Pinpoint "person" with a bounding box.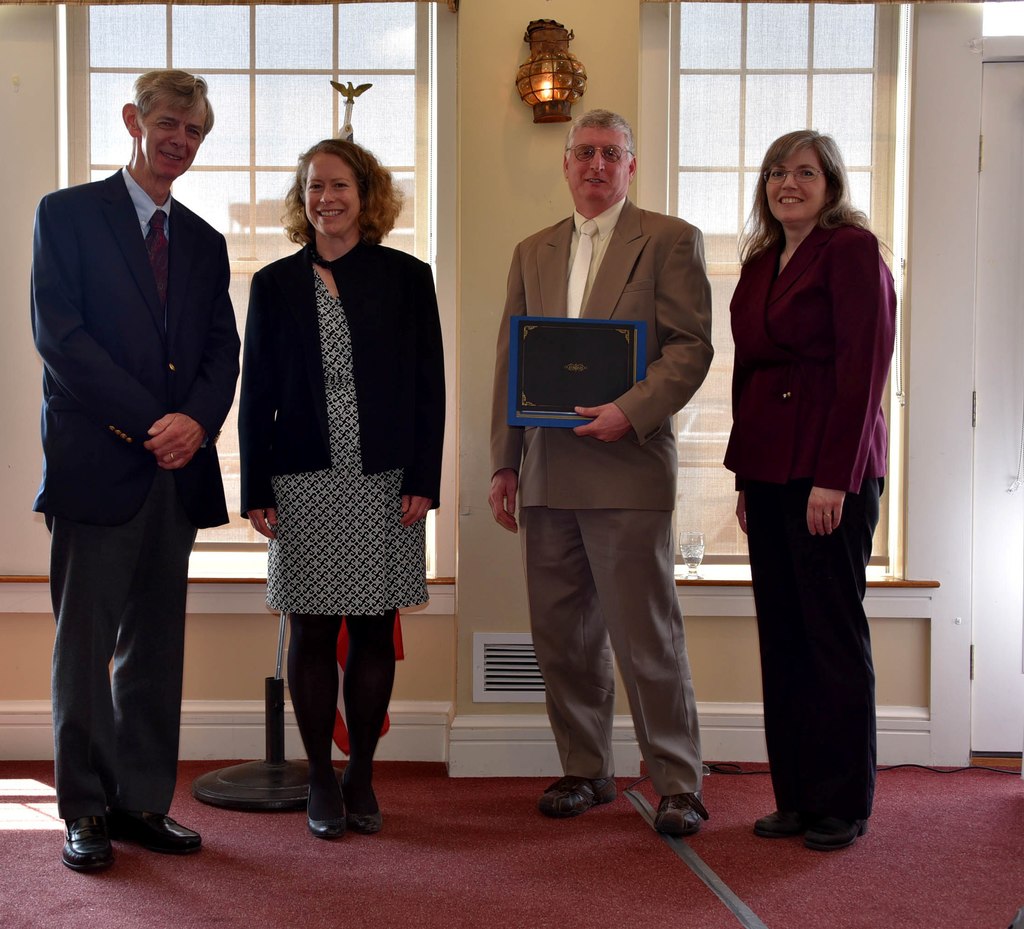
box(486, 108, 720, 837).
